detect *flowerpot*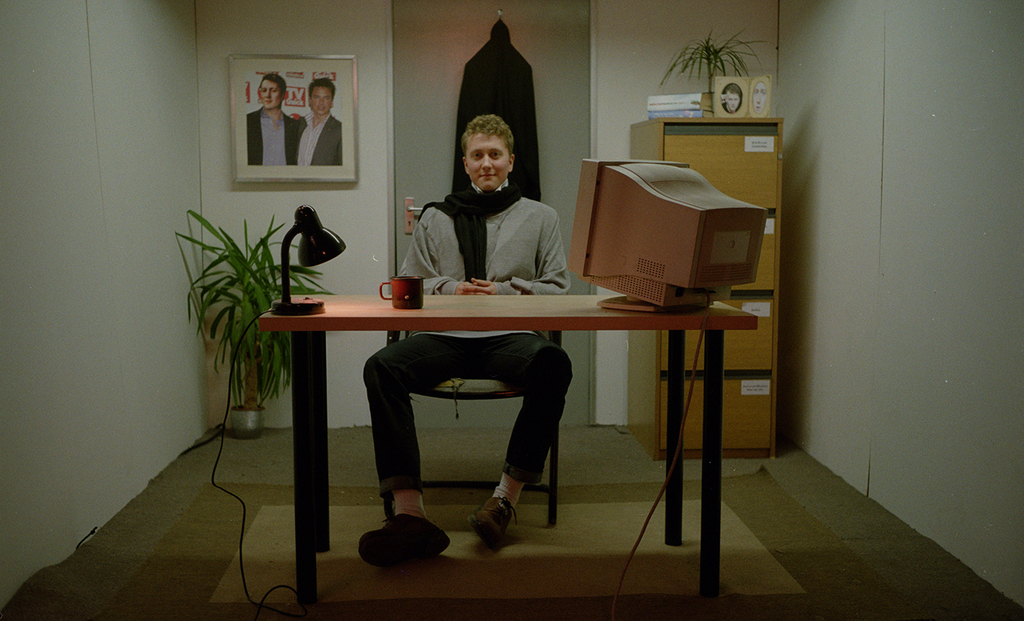
bbox(231, 404, 265, 440)
